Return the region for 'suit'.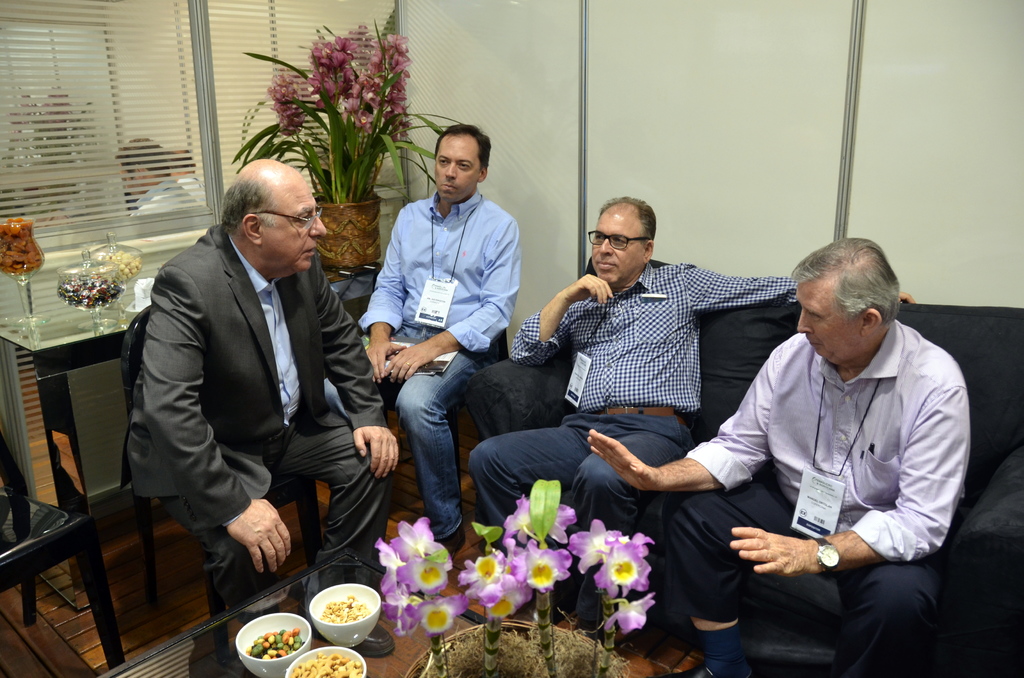
locate(115, 154, 375, 620).
